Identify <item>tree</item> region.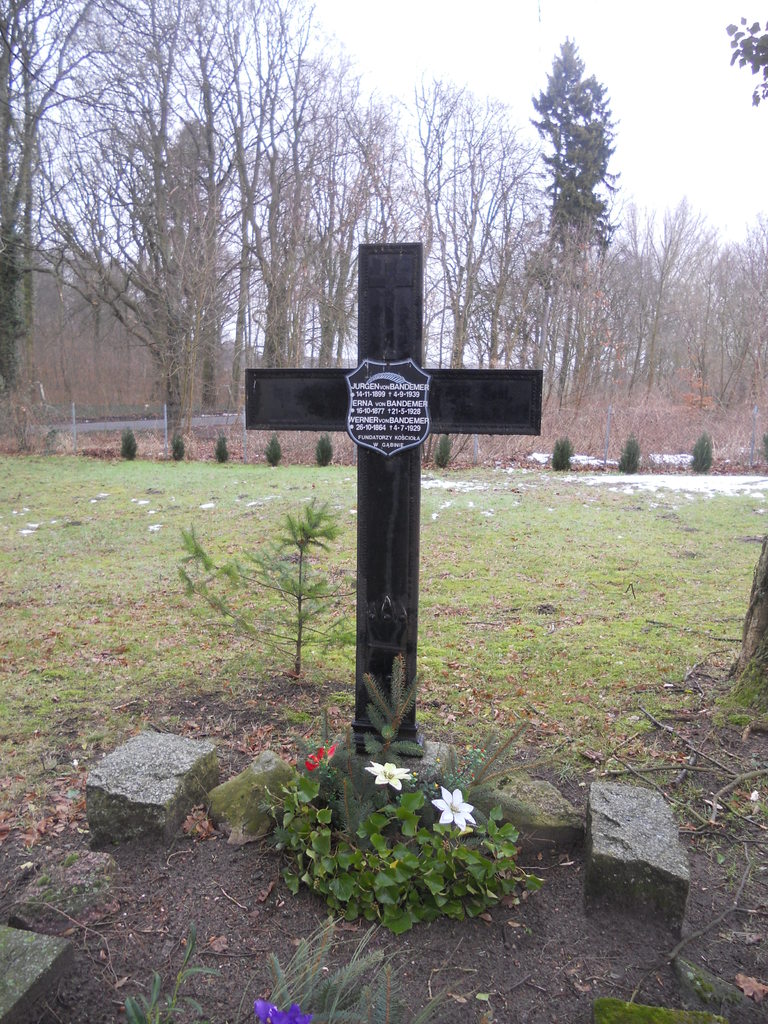
Region: locate(115, 0, 206, 429).
